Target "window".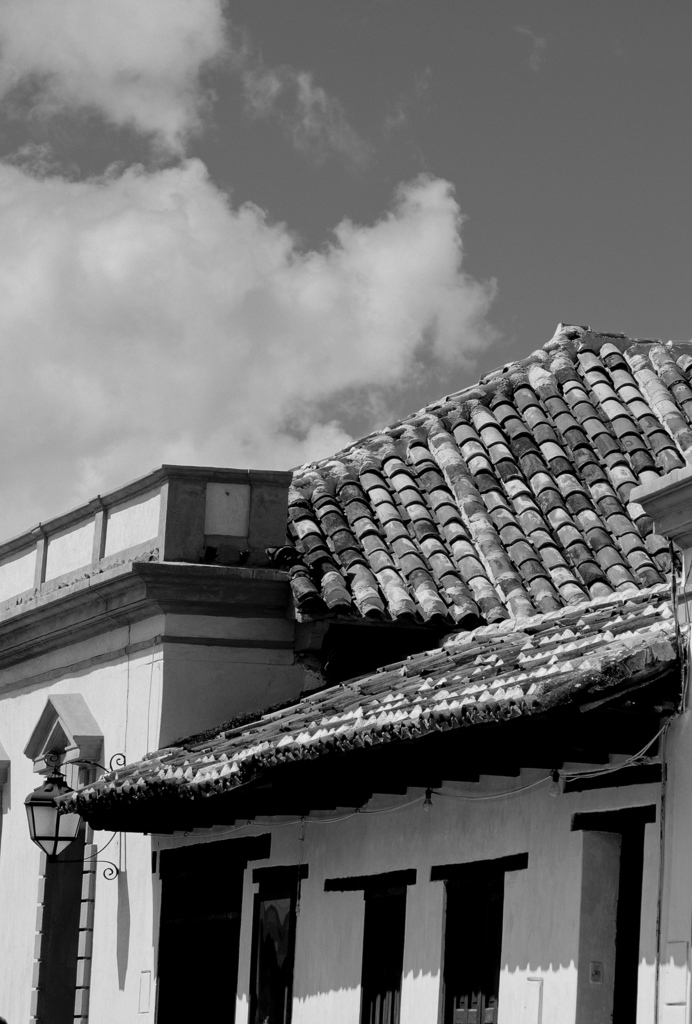
Target region: (570,799,656,1023).
